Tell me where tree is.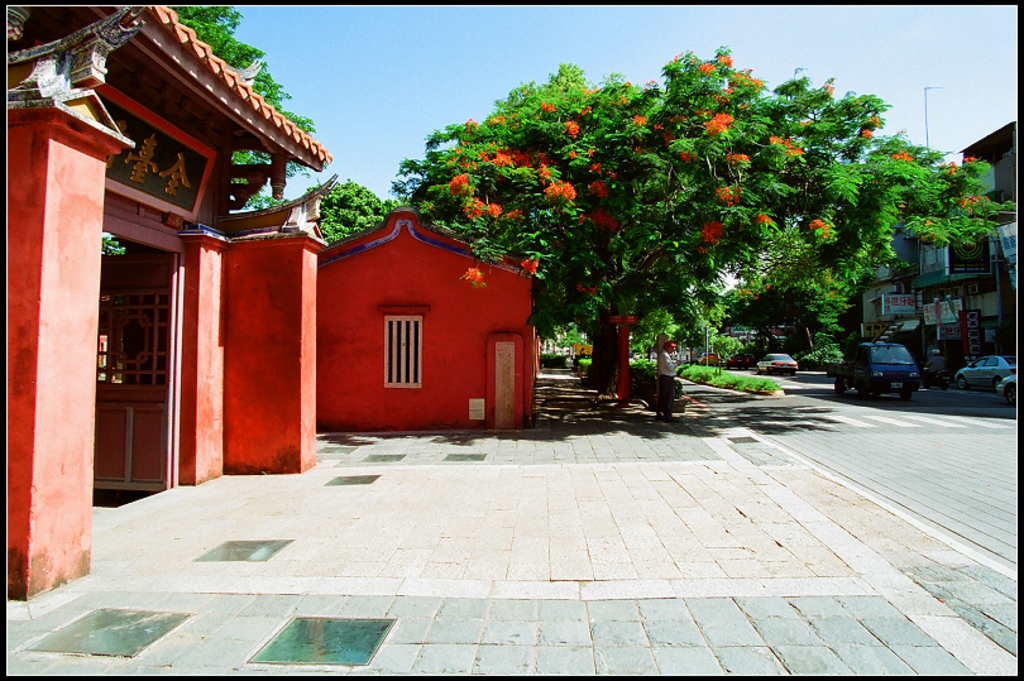
tree is at 97, 6, 331, 259.
